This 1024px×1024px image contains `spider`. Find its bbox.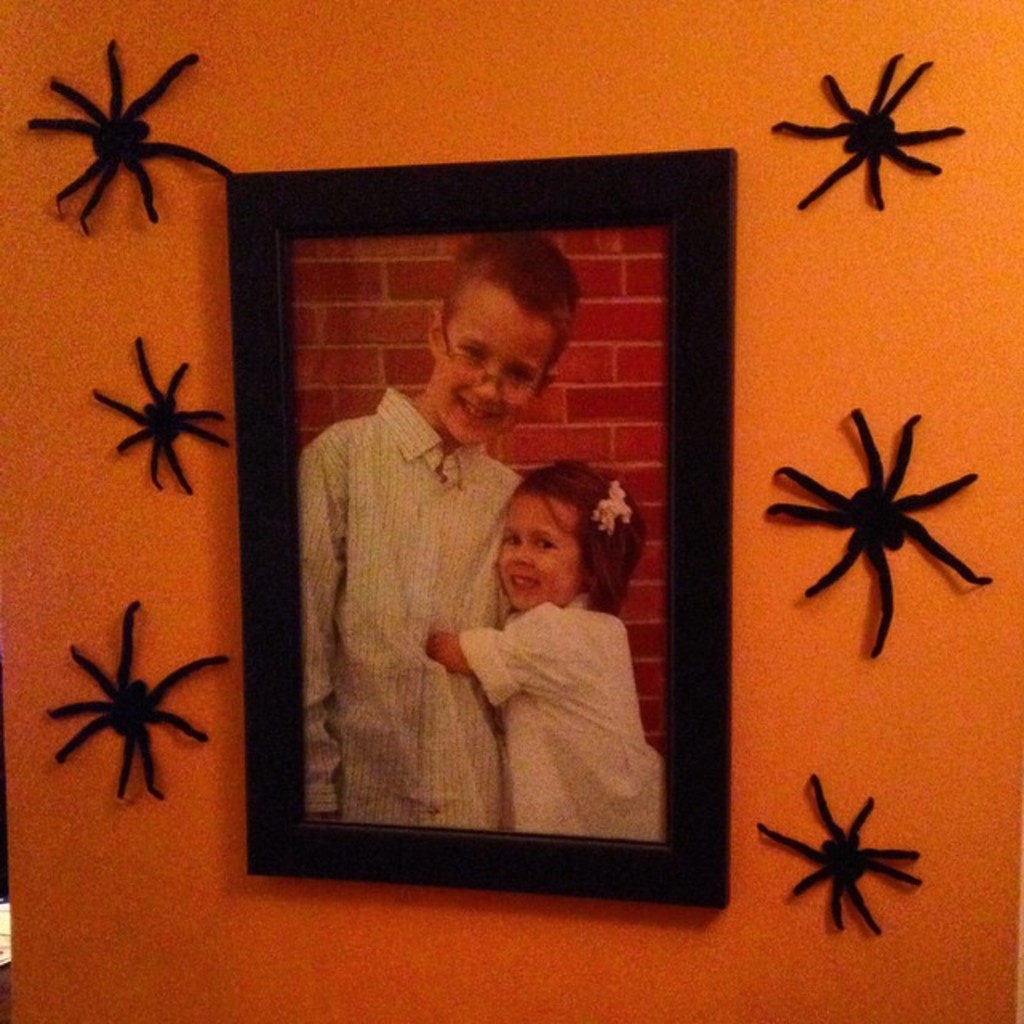
[93, 323, 235, 507].
